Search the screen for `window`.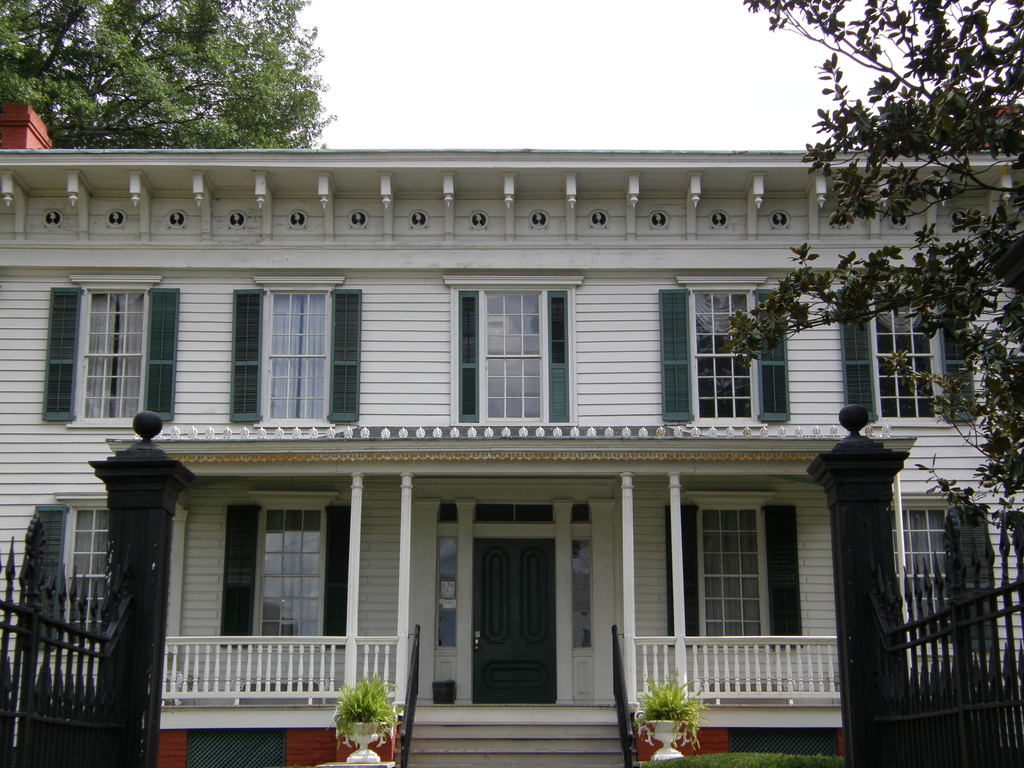
Found at <box>659,287,790,420</box>.
